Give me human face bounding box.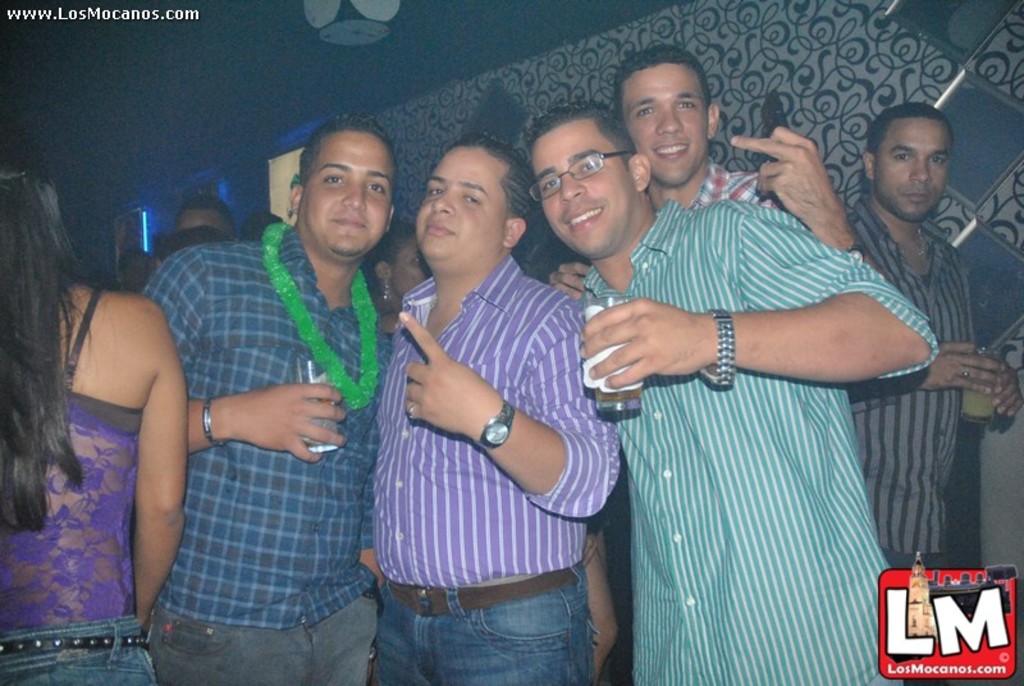
(x1=303, y1=133, x2=397, y2=257).
